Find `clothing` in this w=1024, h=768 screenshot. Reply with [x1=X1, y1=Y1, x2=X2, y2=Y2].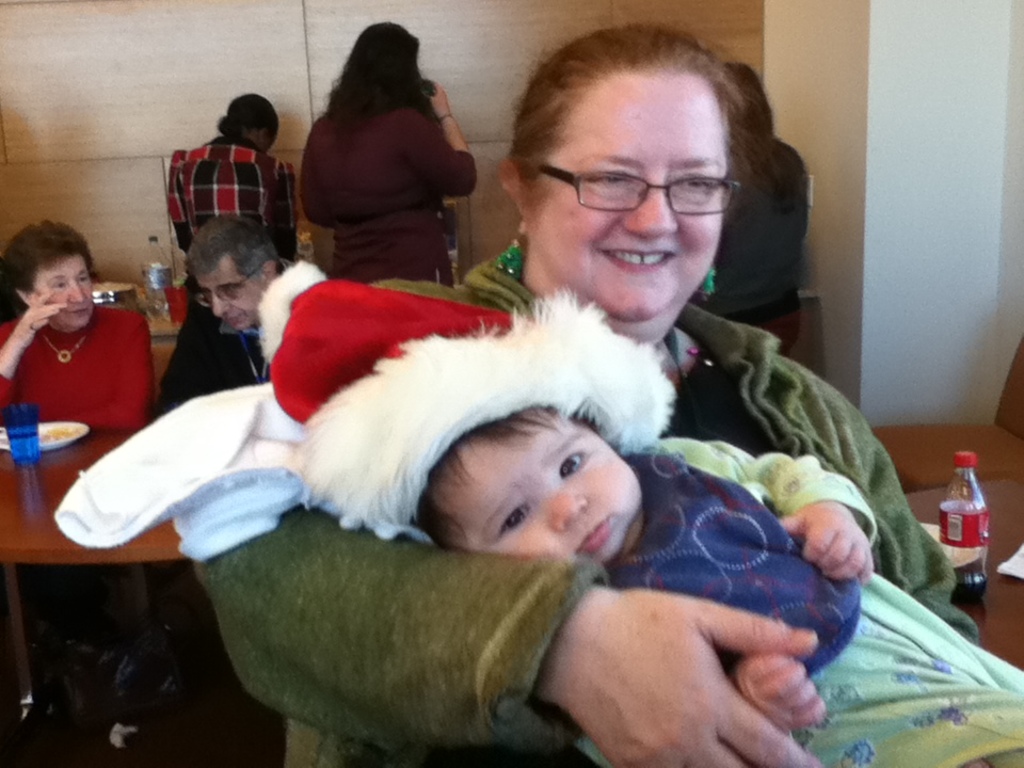
[x1=304, y1=102, x2=475, y2=291].
